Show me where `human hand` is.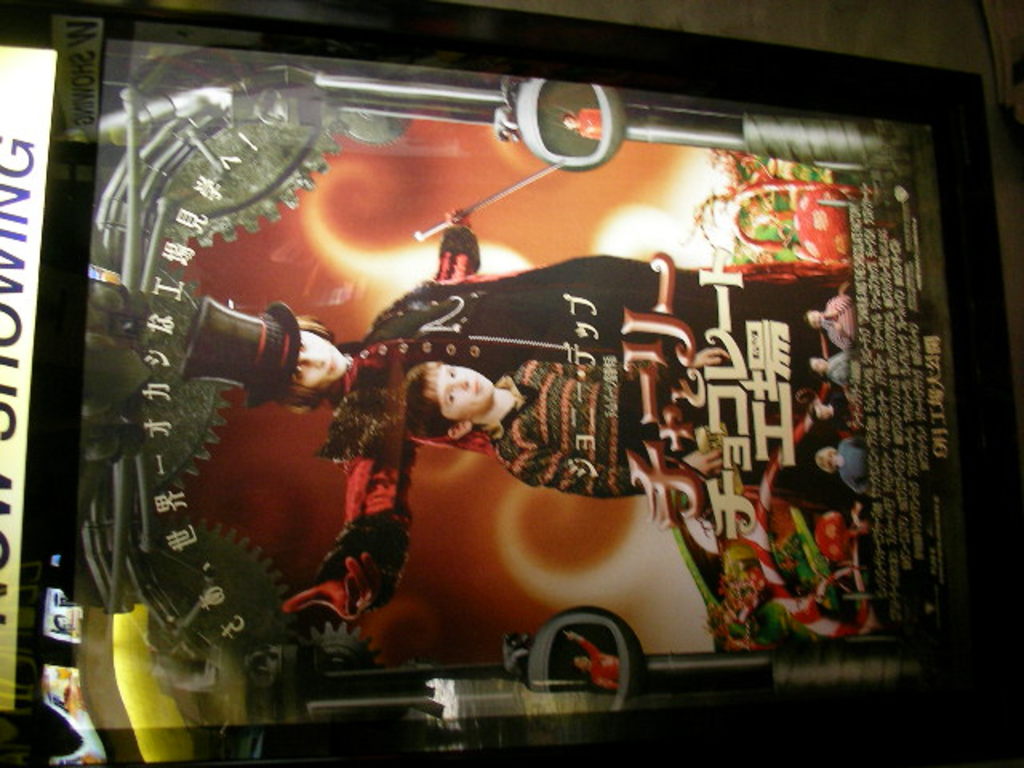
`human hand` is at 688, 346, 734, 368.
